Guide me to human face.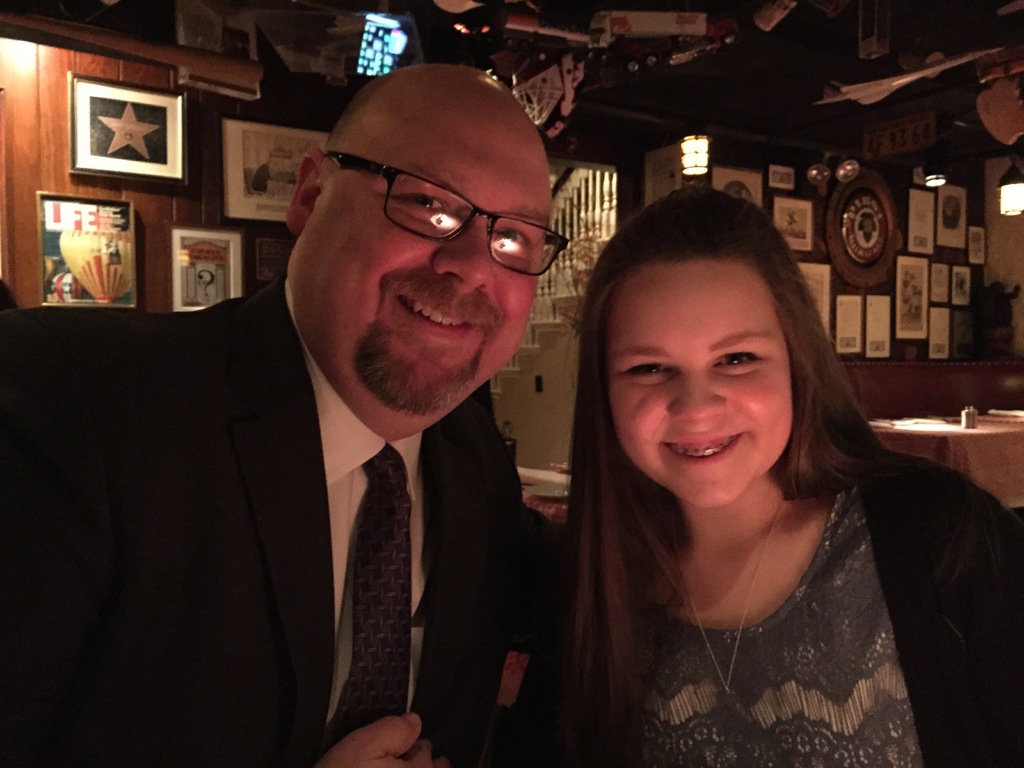
Guidance: [607,260,790,509].
